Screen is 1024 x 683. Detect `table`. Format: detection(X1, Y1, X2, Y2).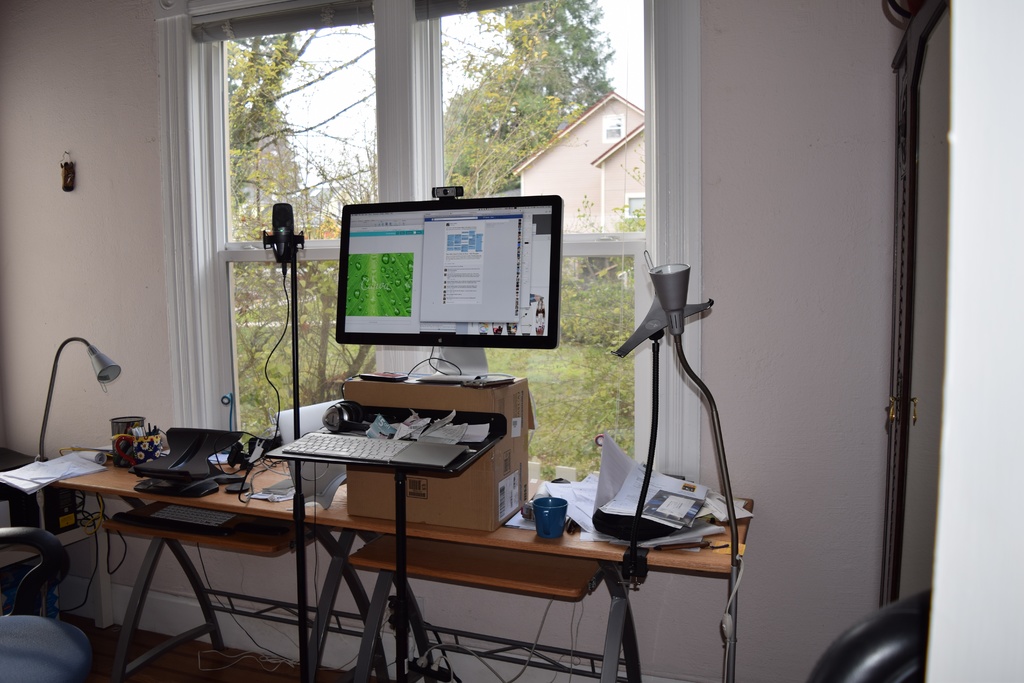
detection(47, 427, 753, 682).
